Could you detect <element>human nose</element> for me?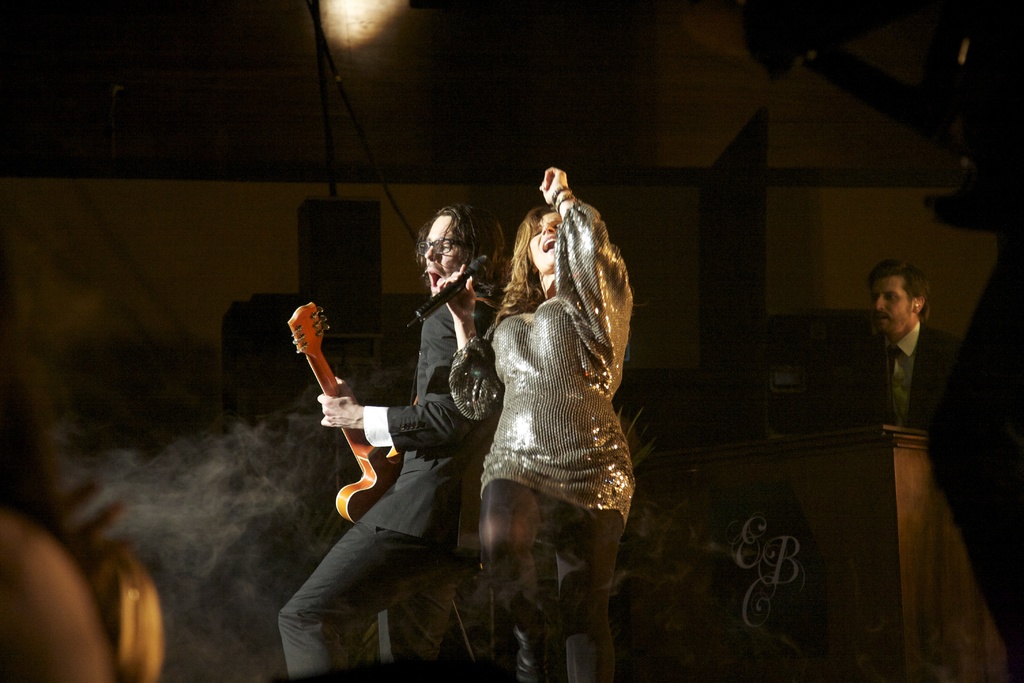
Detection result: 542, 222, 557, 235.
